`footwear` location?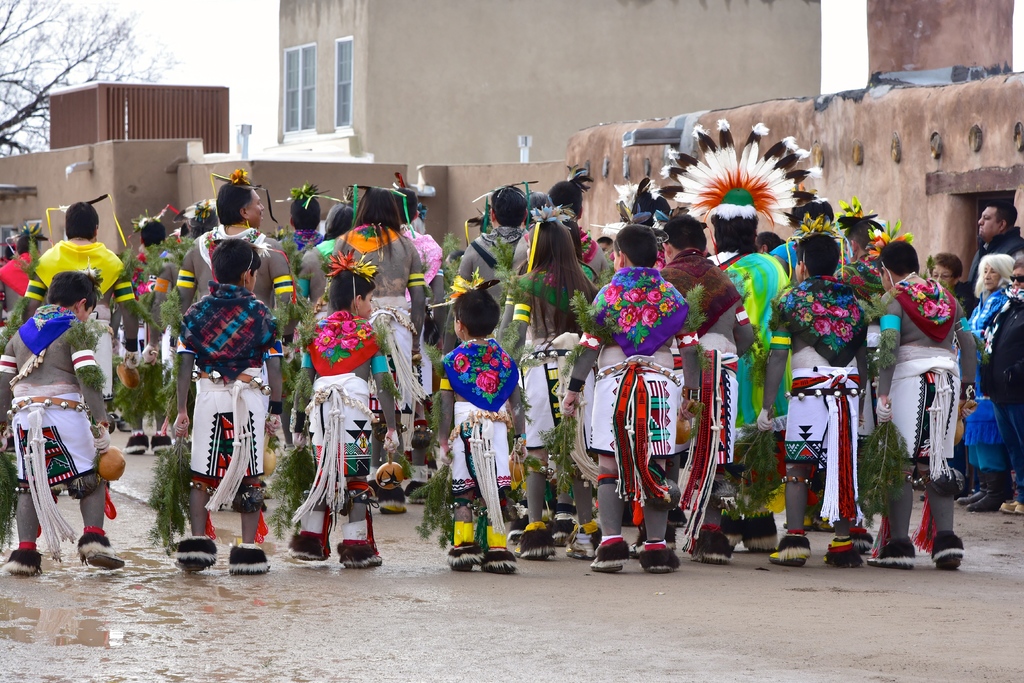
crop(3, 550, 45, 577)
